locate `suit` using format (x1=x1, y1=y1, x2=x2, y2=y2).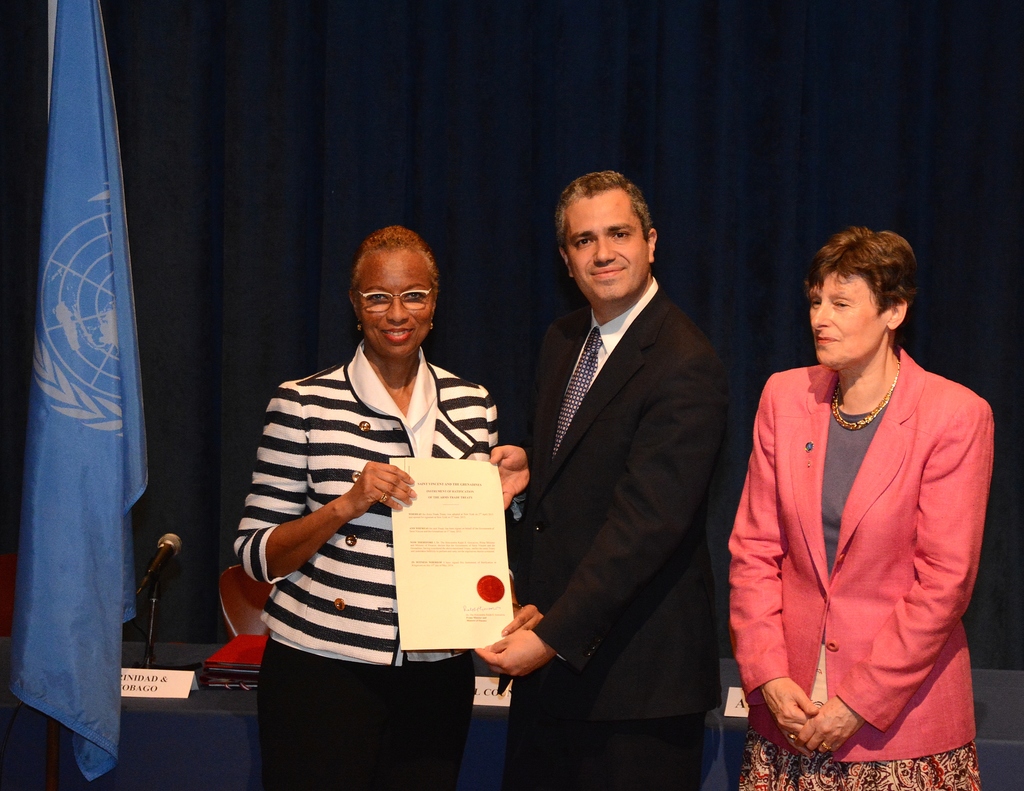
(x1=724, y1=340, x2=999, y2=769).
